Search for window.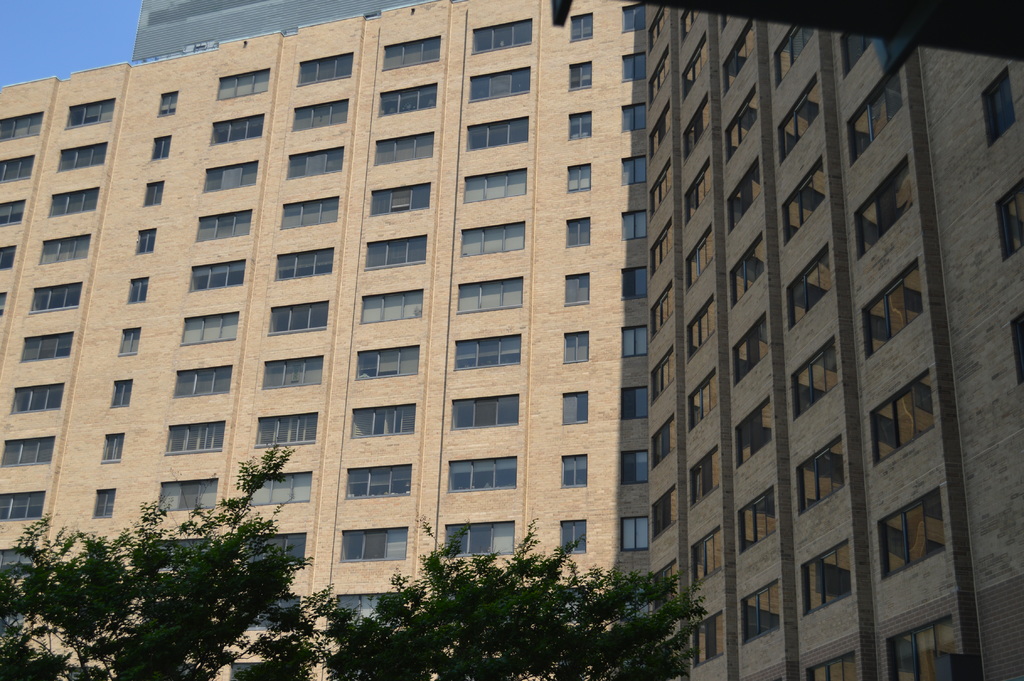
Found at pyautogui.locateOnScreen(566, 115, 595, 138).
